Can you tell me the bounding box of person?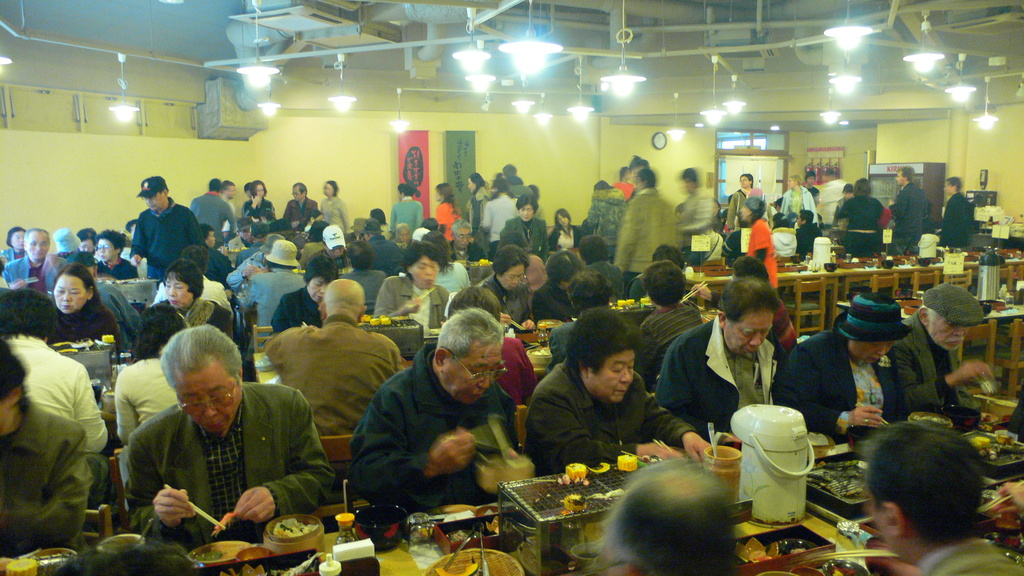
(319, 181, 351, 230).
